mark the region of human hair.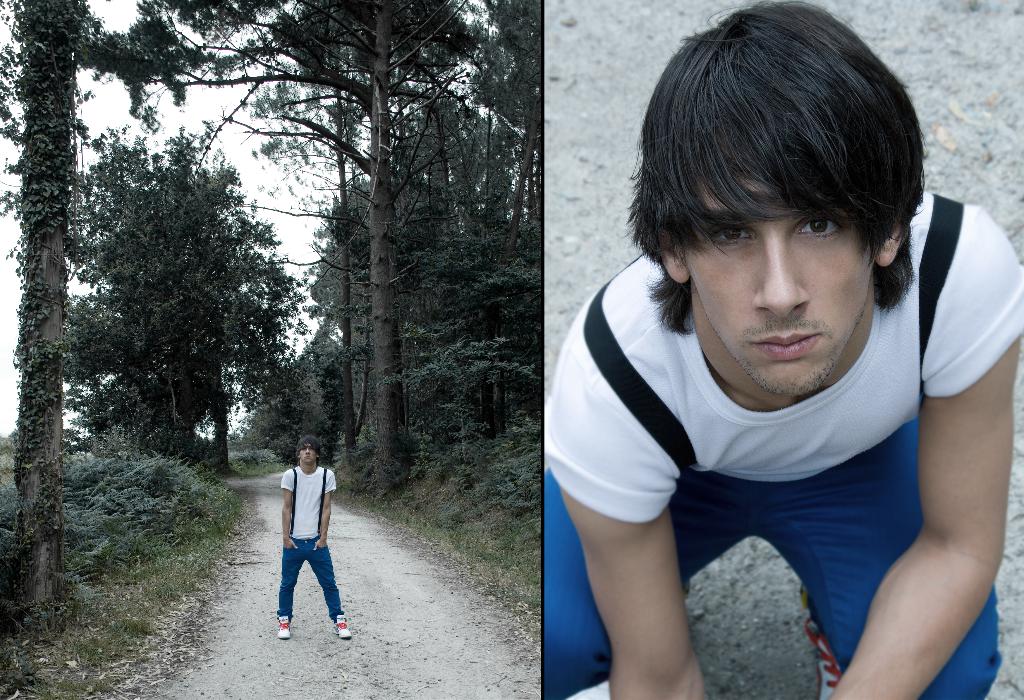
Region: 637/0/922/348.
